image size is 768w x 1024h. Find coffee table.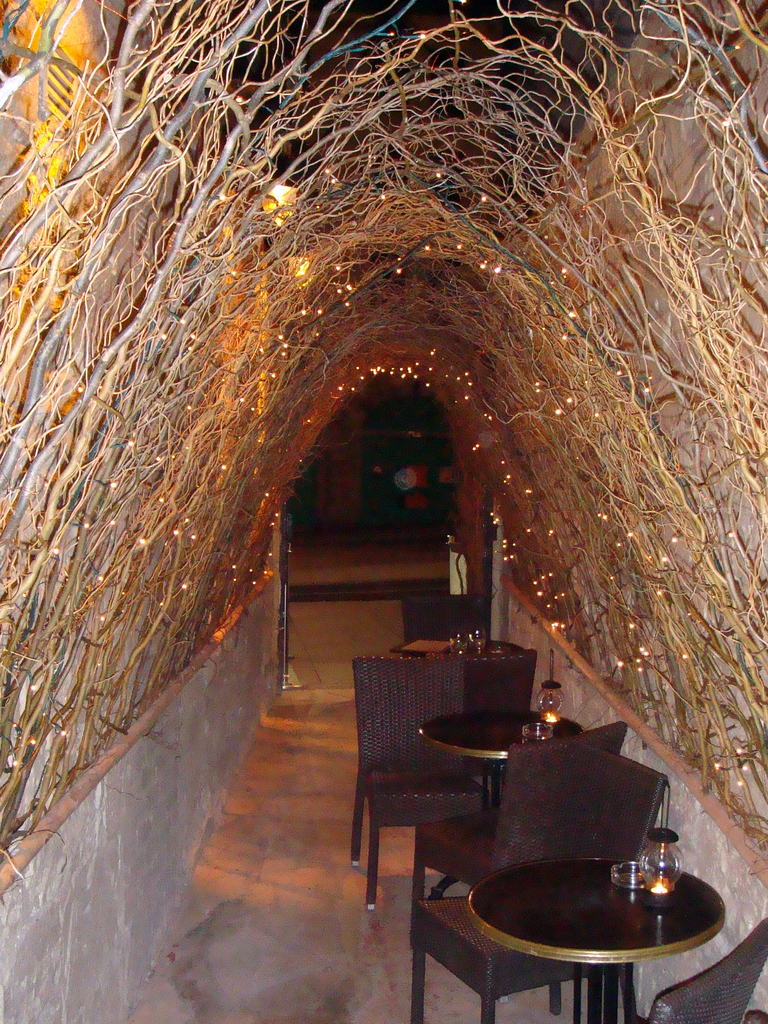
[x1=463, y1=849, x2=726, y2=1023].
